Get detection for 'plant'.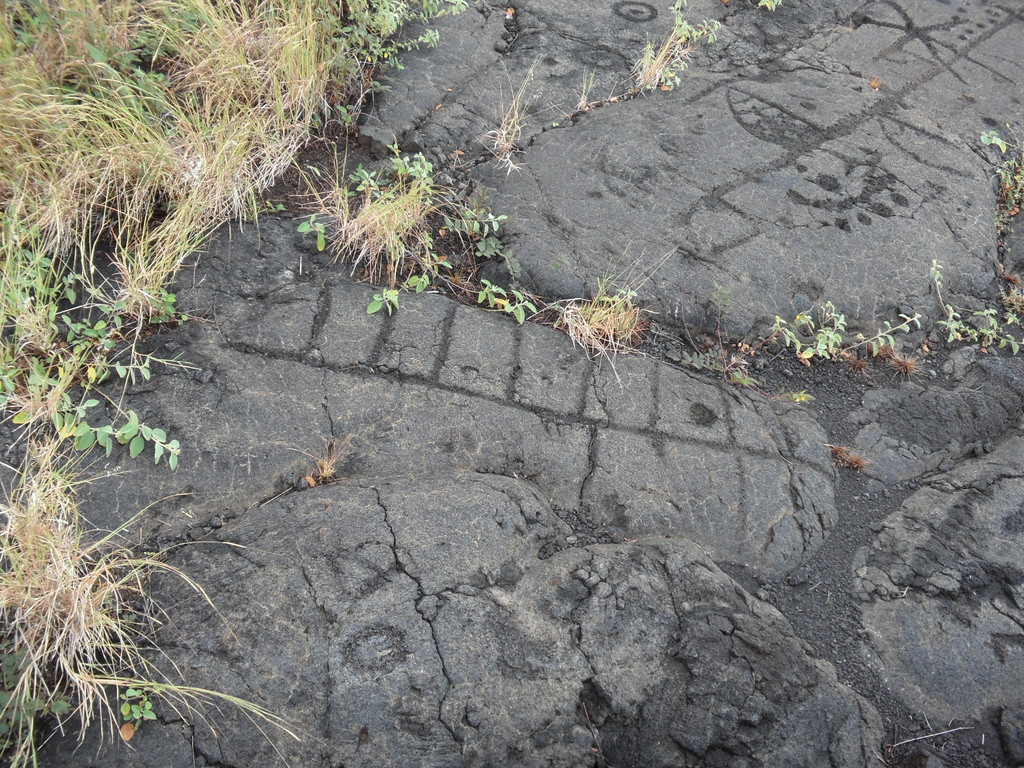
Detection: box(836, 349, 873, 373).
